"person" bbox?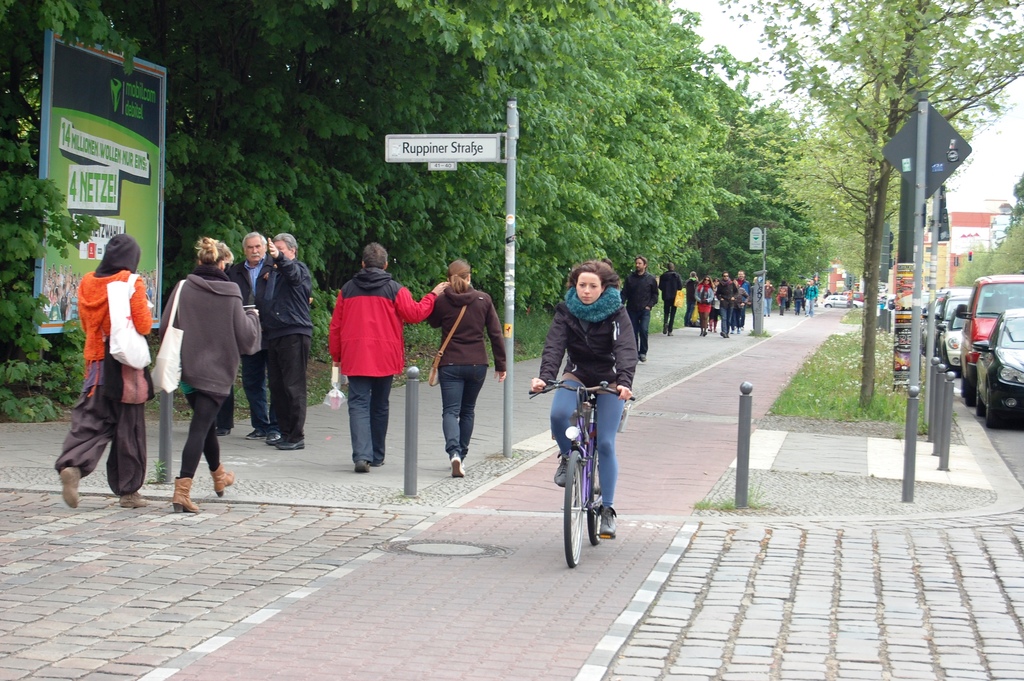
pyautogui.locateOnScreen(152, 231, 261, 516)
